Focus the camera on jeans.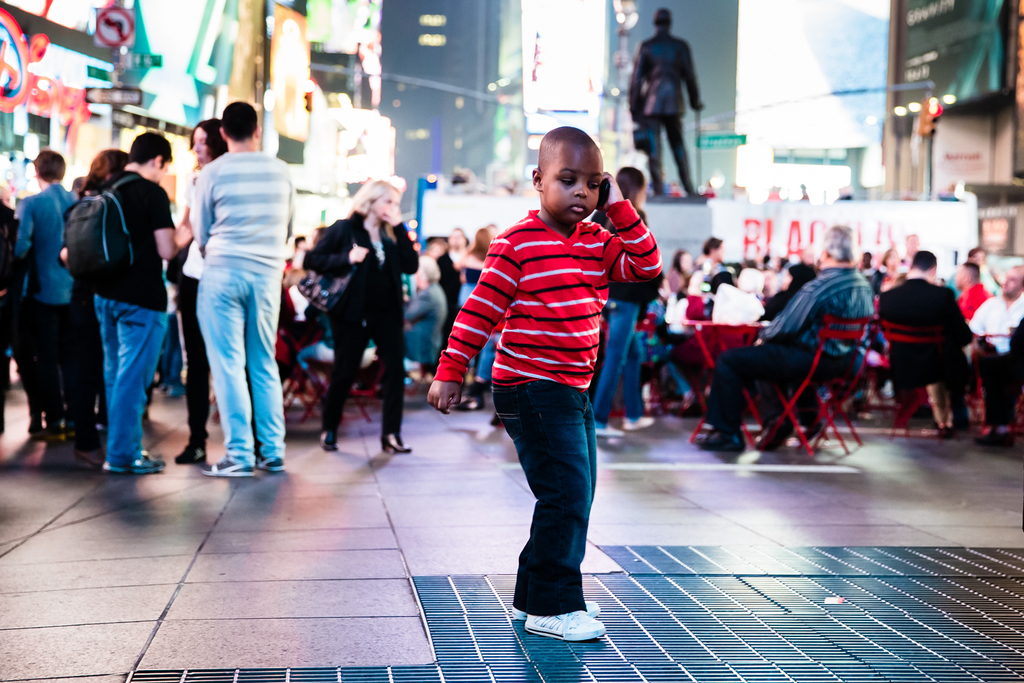
Focus region: pyautogui.locateOnScreen(94, 300, 170, 467).
